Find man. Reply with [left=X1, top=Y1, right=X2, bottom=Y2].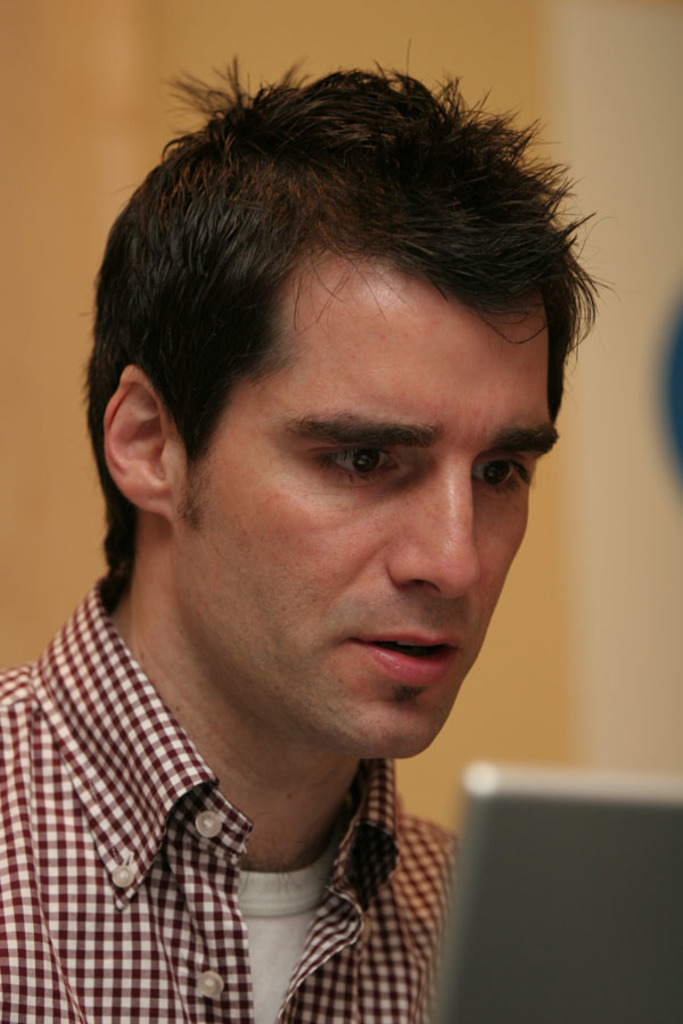
[left=0, top=44, right=615, bottom=1023].
